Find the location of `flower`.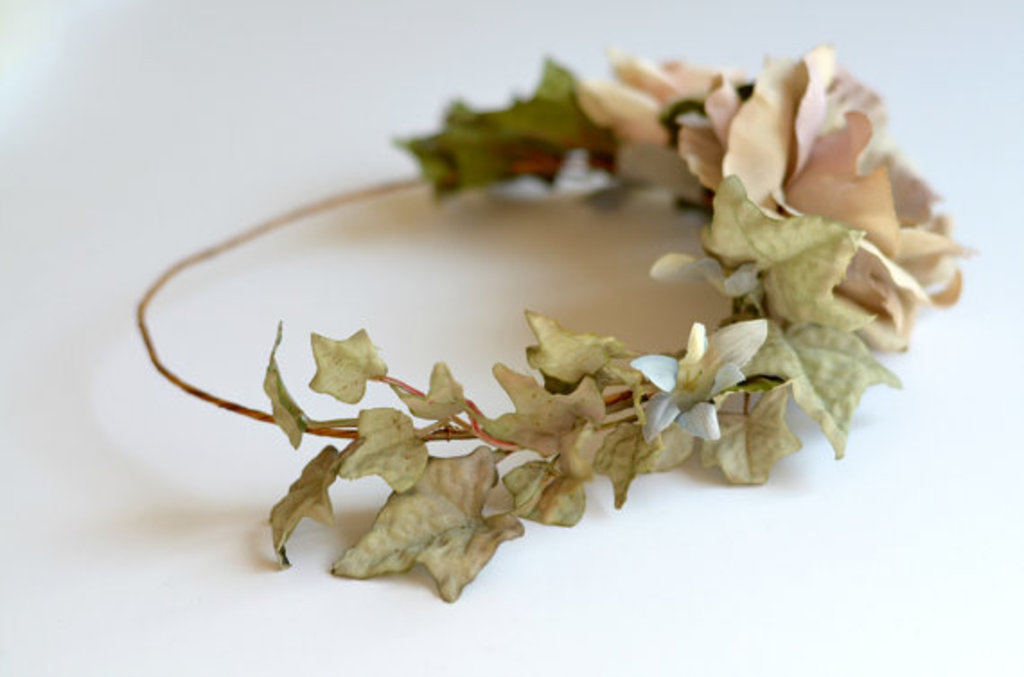
Location: [x1=631, y1=311, x2=765, y2=476].
